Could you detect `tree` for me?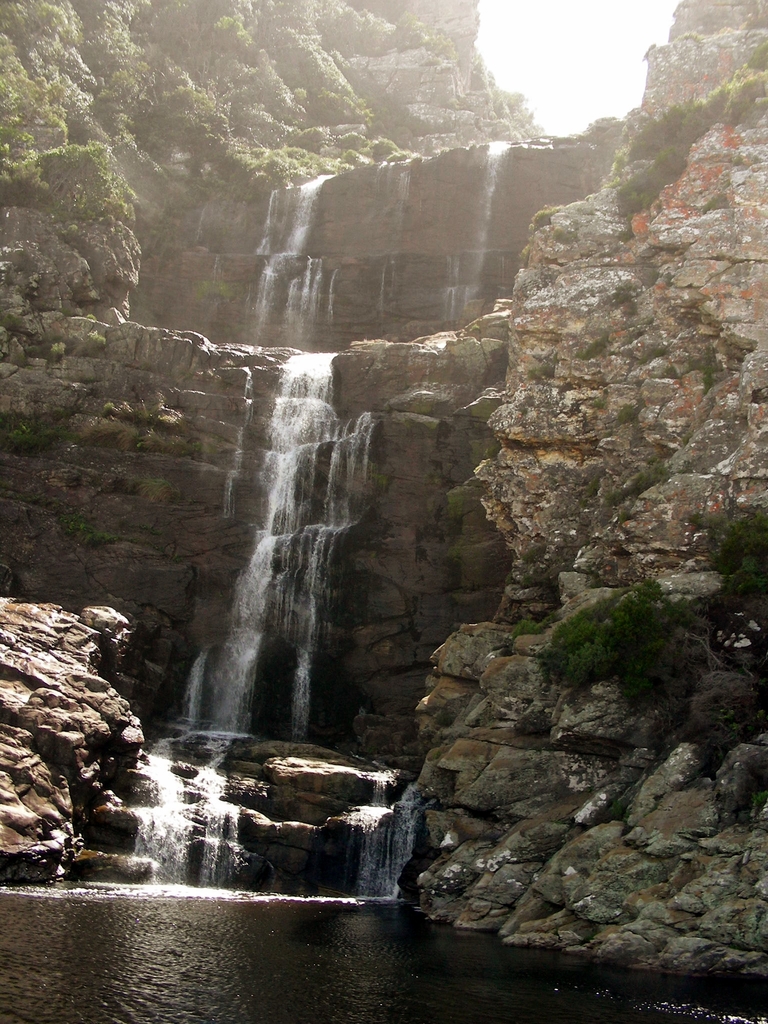
Detection result: 209,8,253,60.
